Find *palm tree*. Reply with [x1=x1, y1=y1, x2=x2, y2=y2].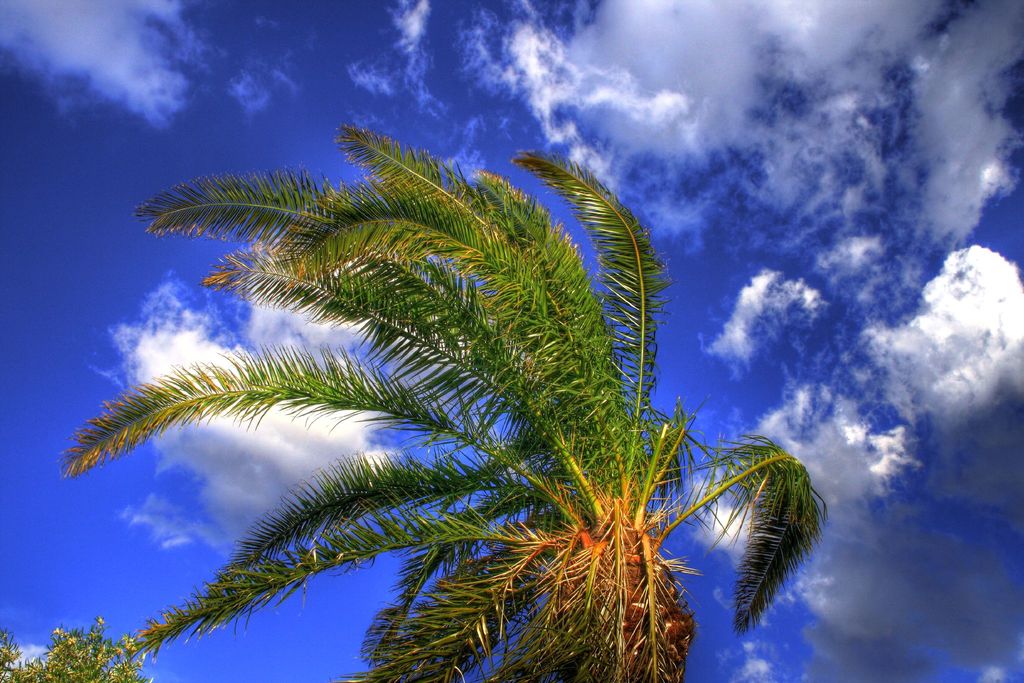
[x1=54, y1=117, x2=793, y2=682].
